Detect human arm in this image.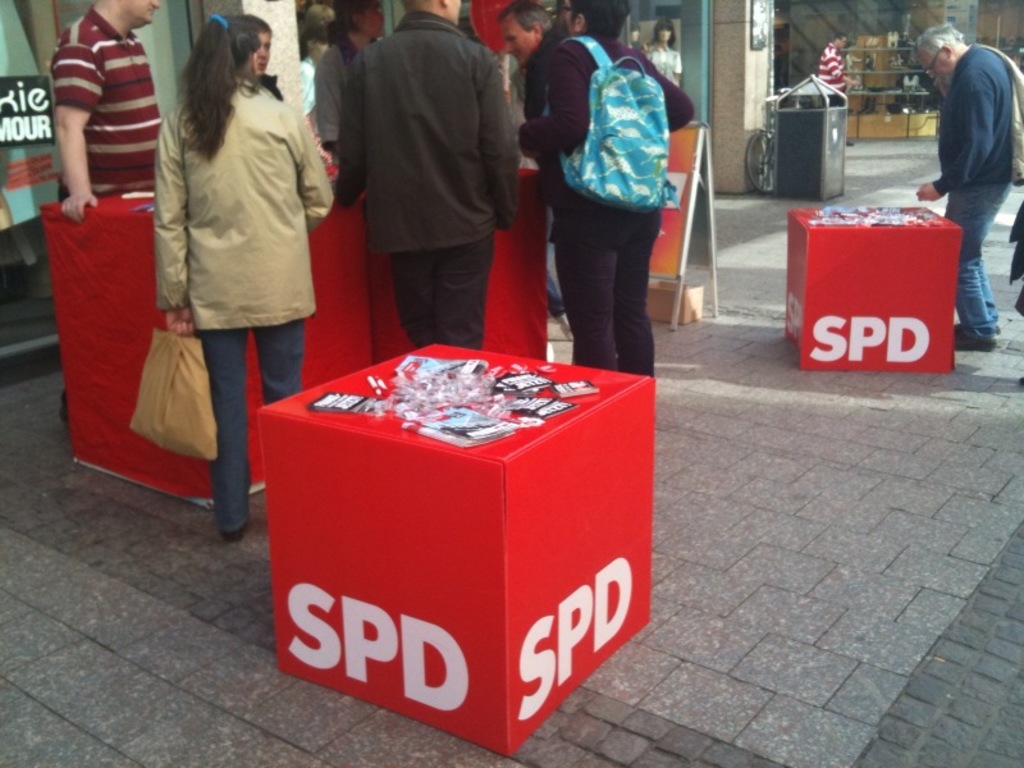
Detection: (632,45,655,54).
